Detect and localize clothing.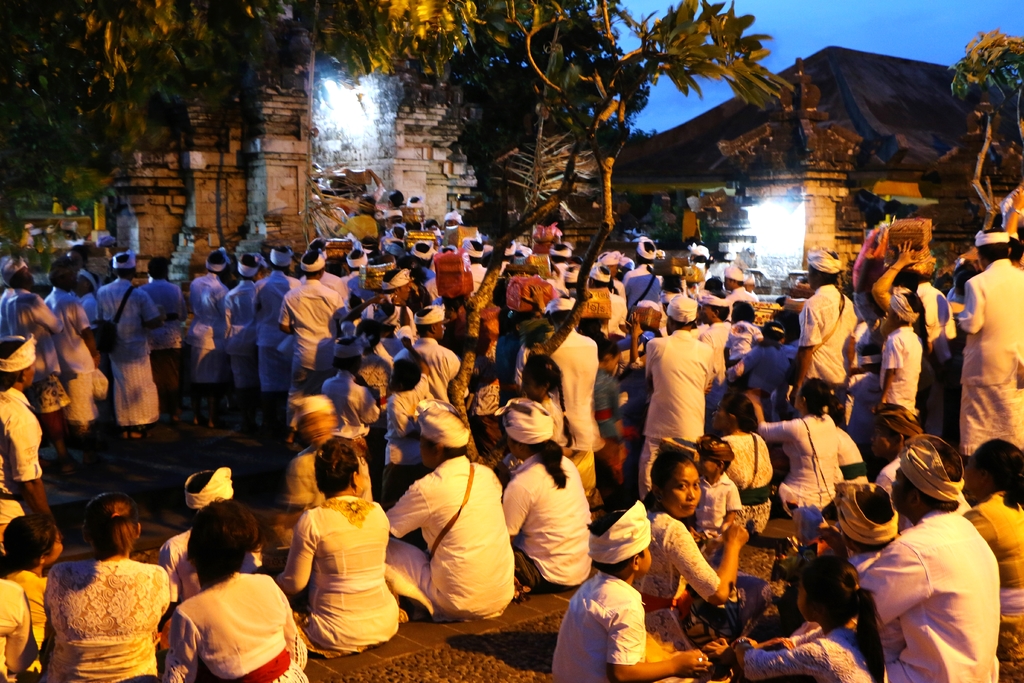
Localized at locate(793, 290, 859, 393).
